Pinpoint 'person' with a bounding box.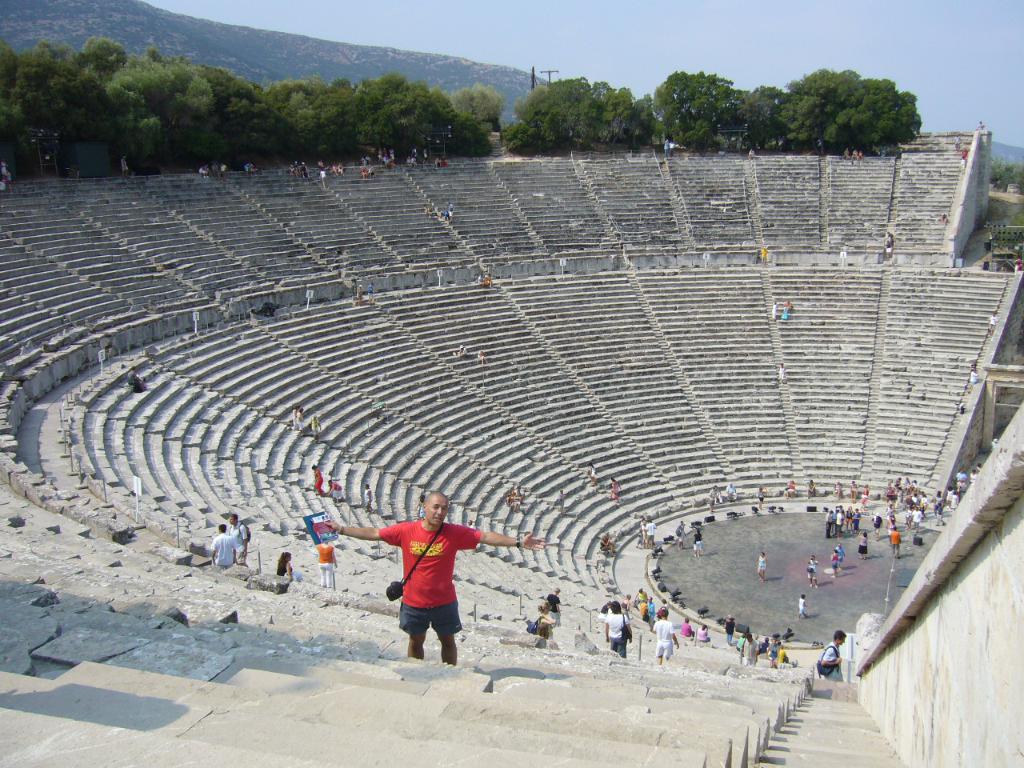
locate(857, 533, 866, 555).
